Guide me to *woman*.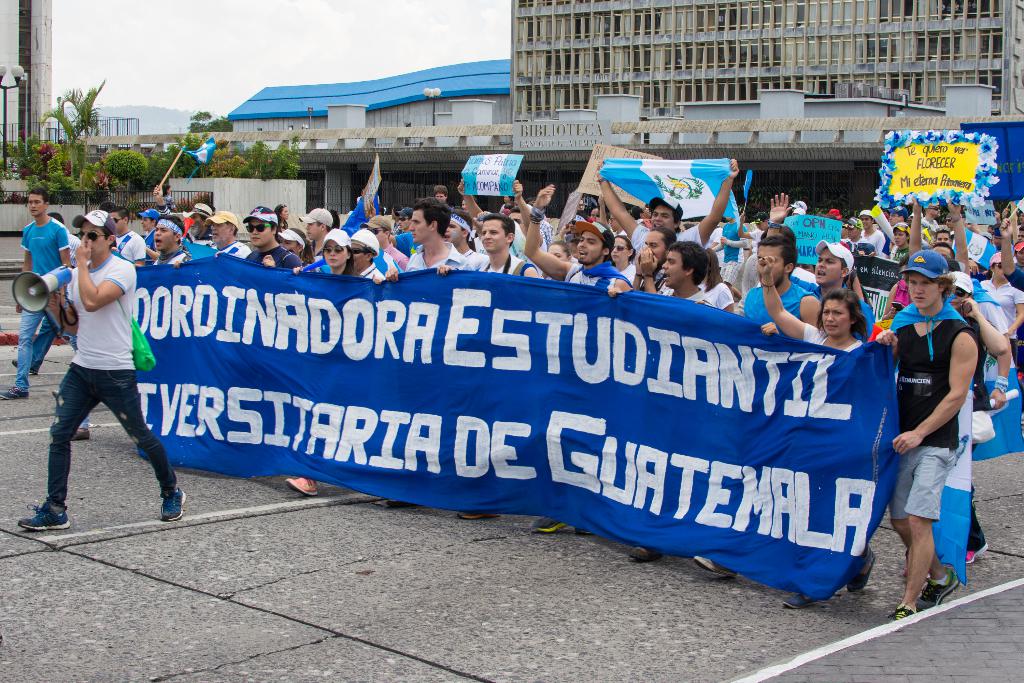
Guidance: x1=698 y1=248 x2=736 y2=315.
